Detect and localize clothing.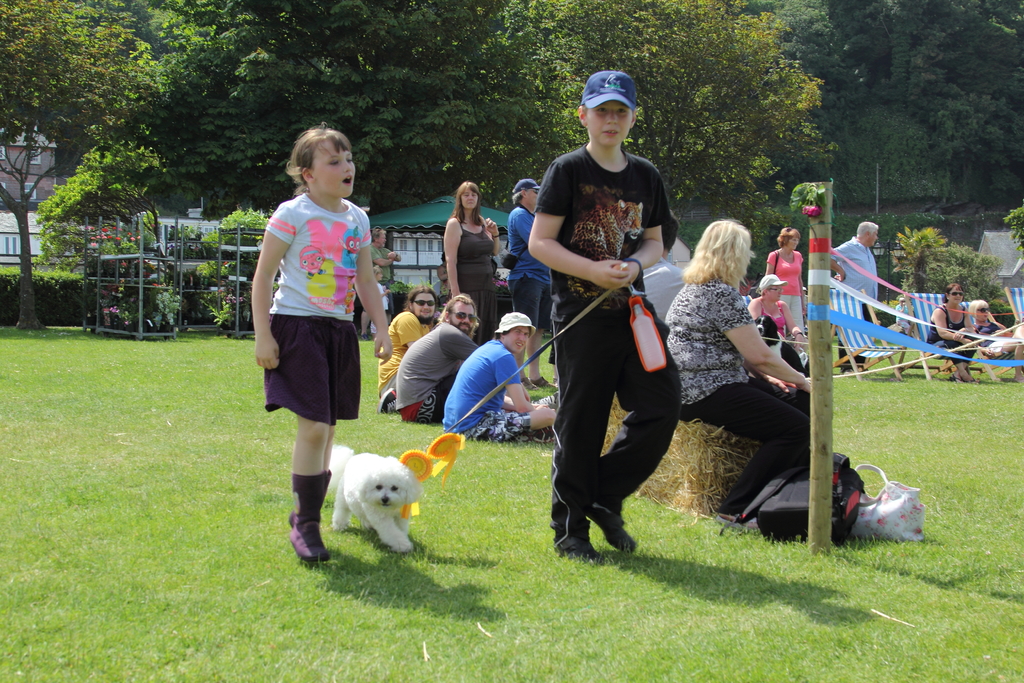
Localized at [529, 149, 676, 546].
